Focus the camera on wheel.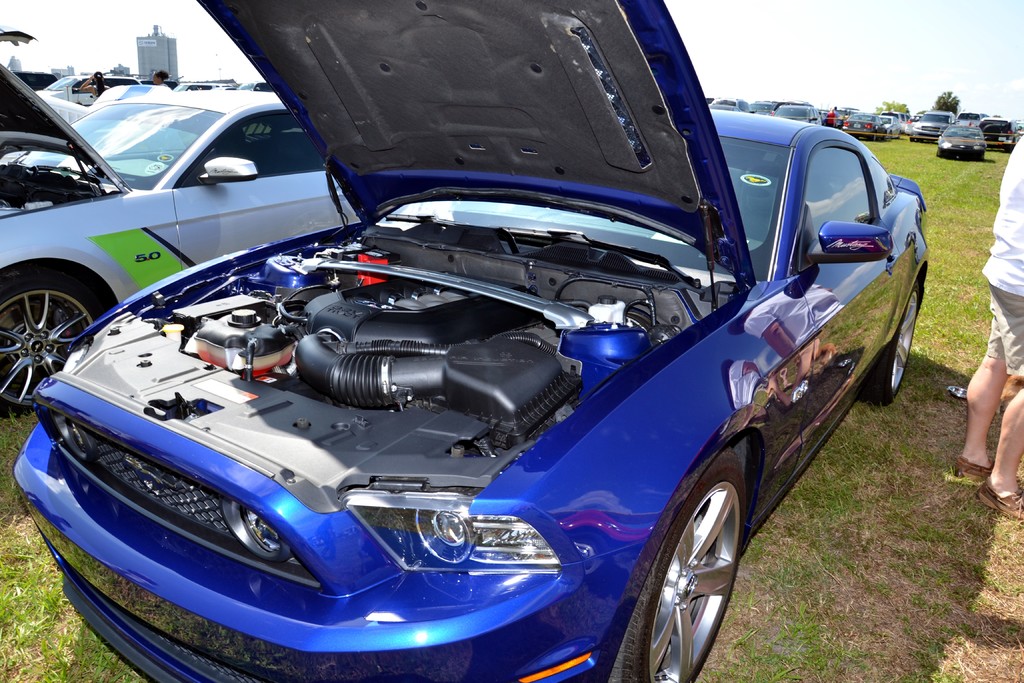
Focus region: left=865, top=270, right=923, bottom=407.
